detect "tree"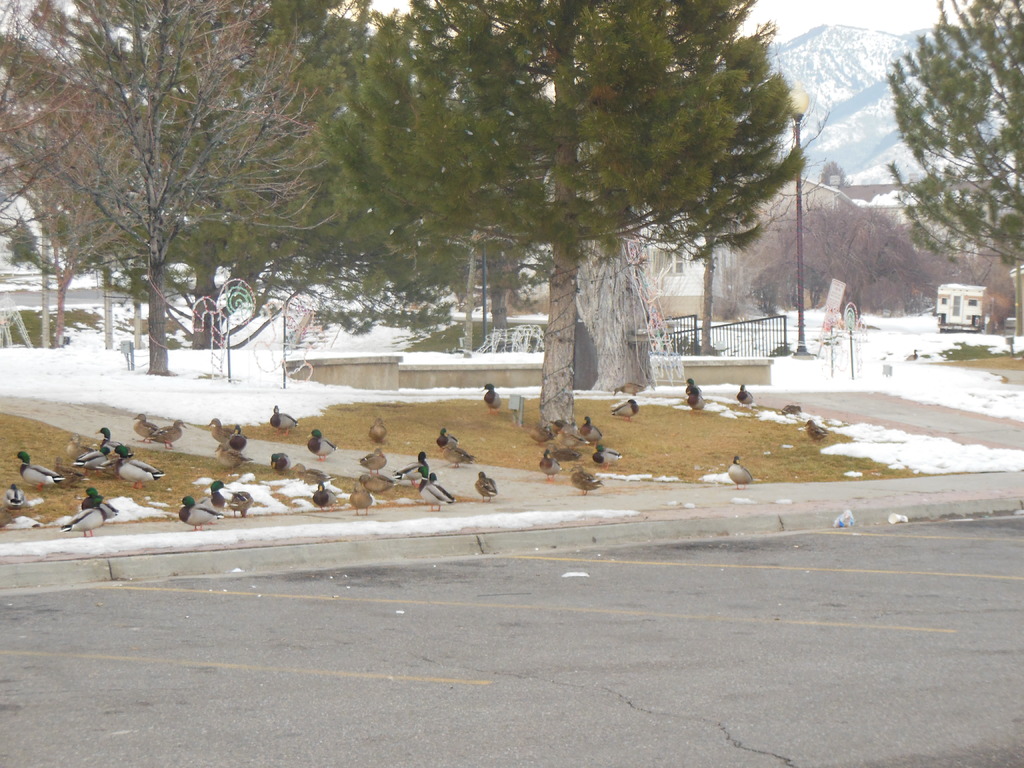
0,0,403,324
